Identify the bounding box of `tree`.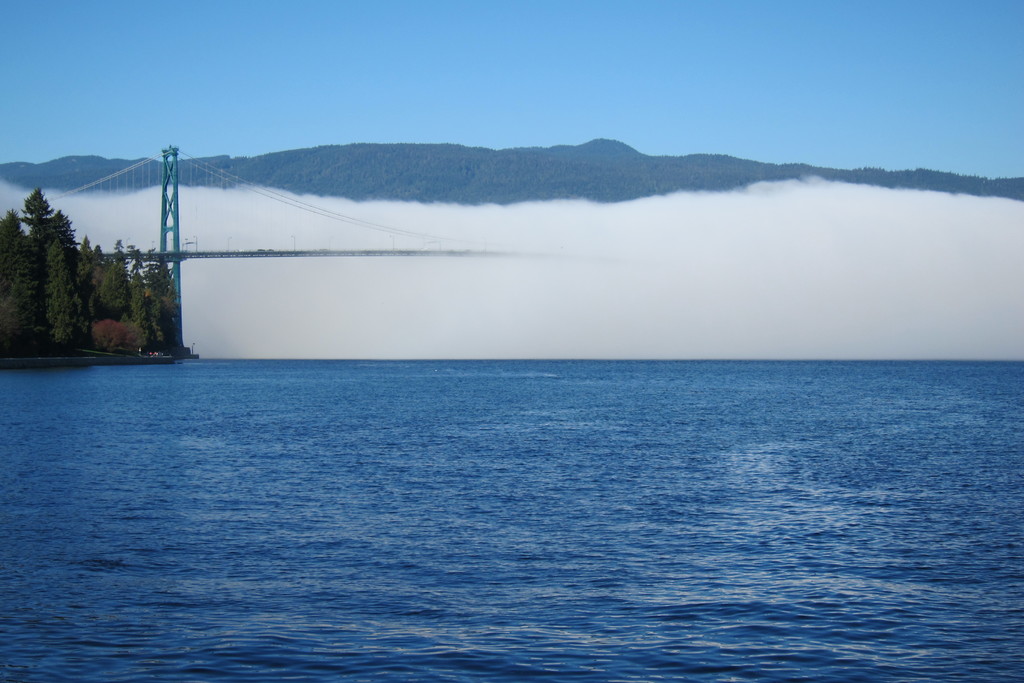
0:214:27:286.
